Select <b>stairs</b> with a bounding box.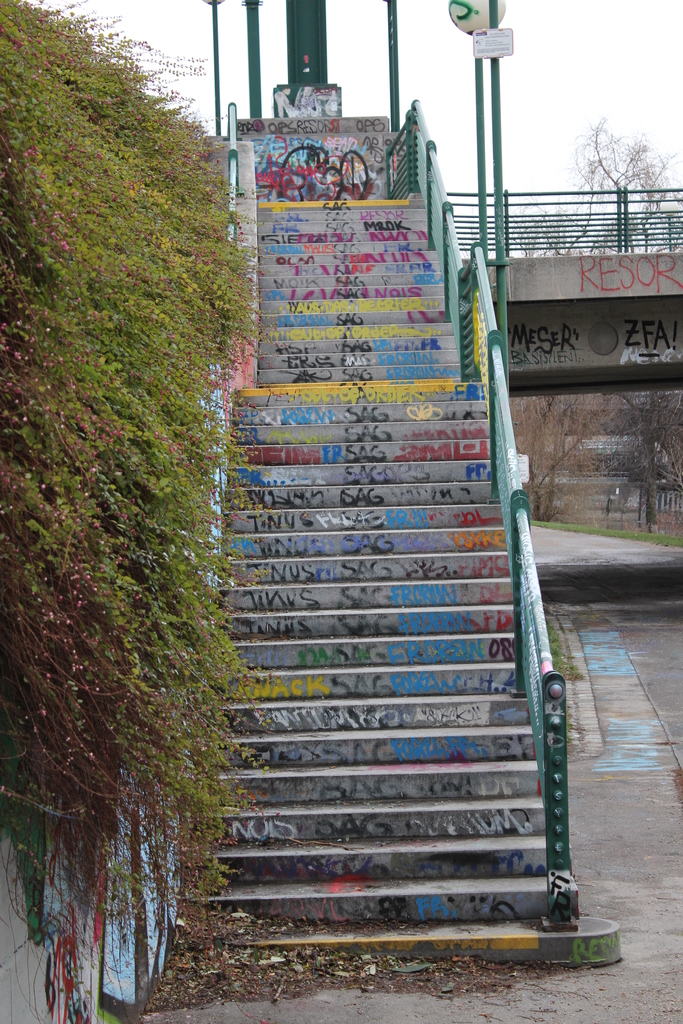
(left=195, top=188, right=623, bottom=963).
